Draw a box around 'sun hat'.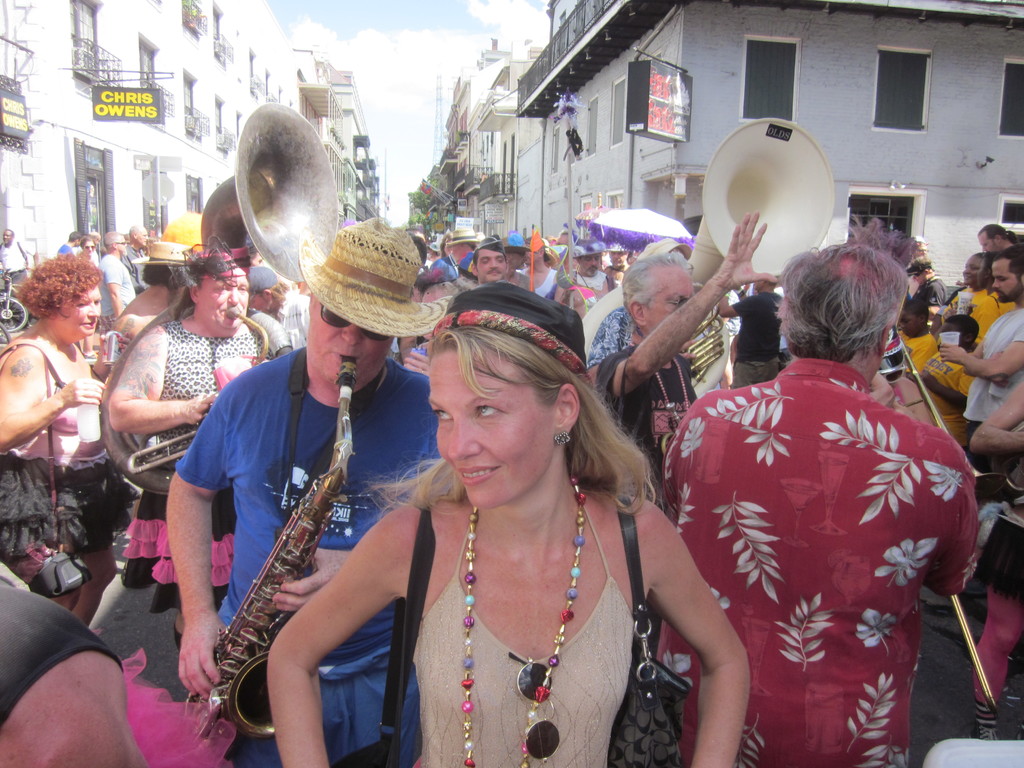
detection(504, 230, 527, 253).
